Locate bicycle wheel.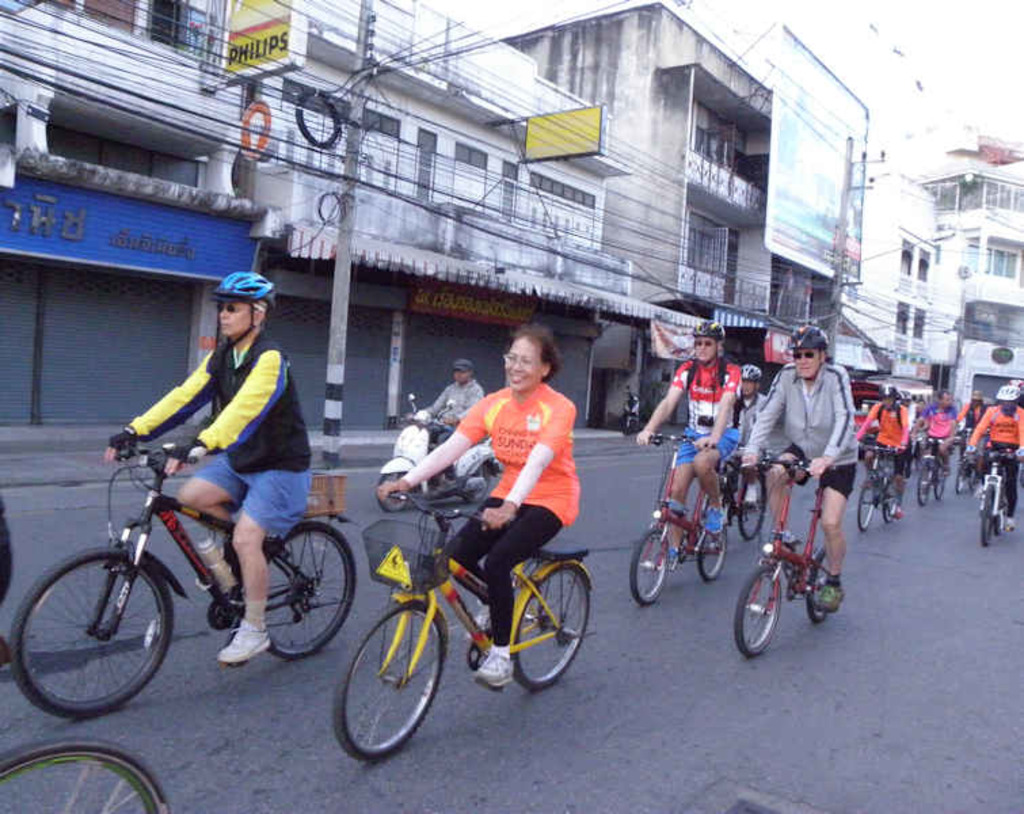
Bounding box: locate(0, 735, 170, 813).
